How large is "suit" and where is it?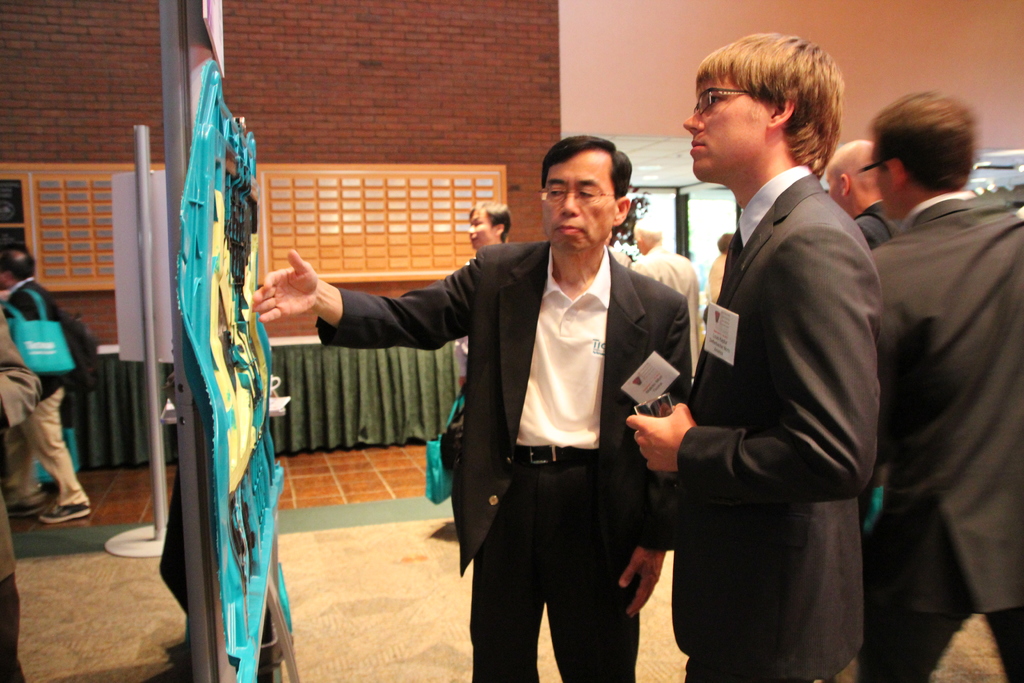
Bounding box: bbox(851, 190, 1023, 682).
